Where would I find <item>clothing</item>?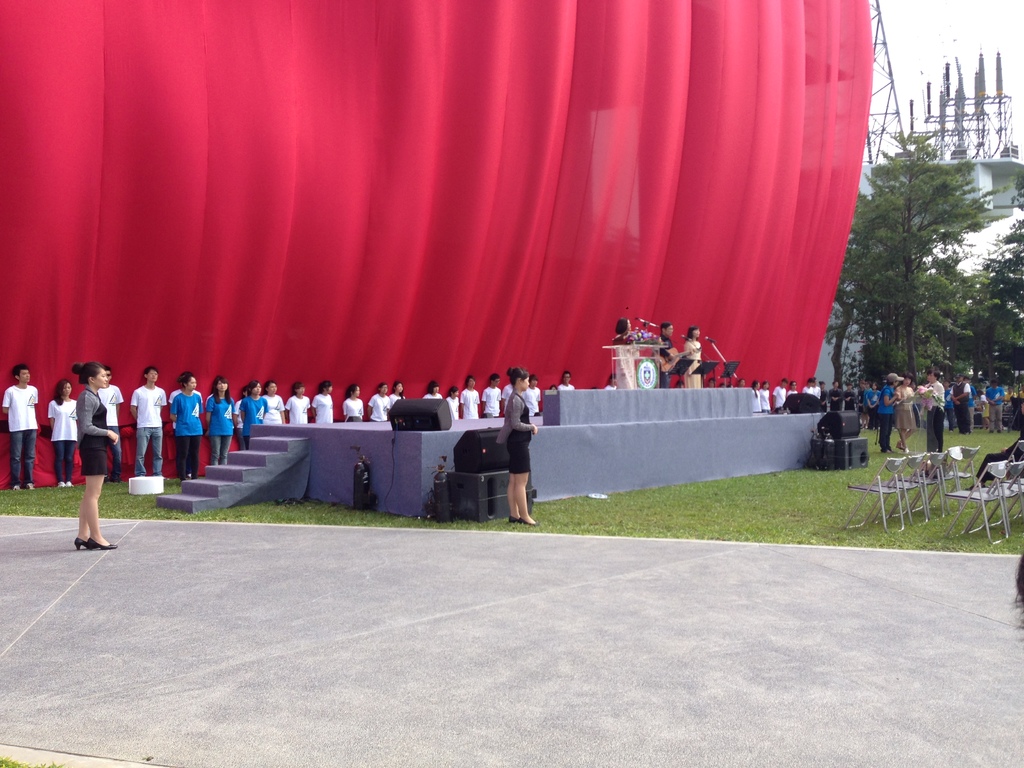
At [49, 398, 82, 486].
